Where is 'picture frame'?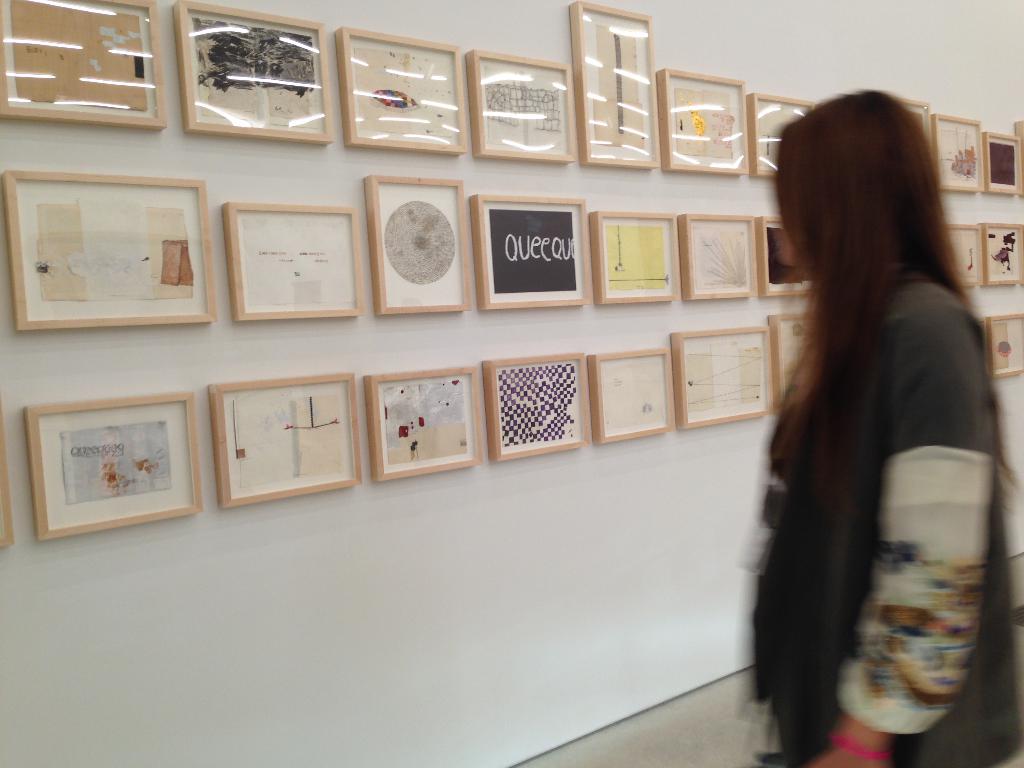
locate(593, 209, 676, 303).
